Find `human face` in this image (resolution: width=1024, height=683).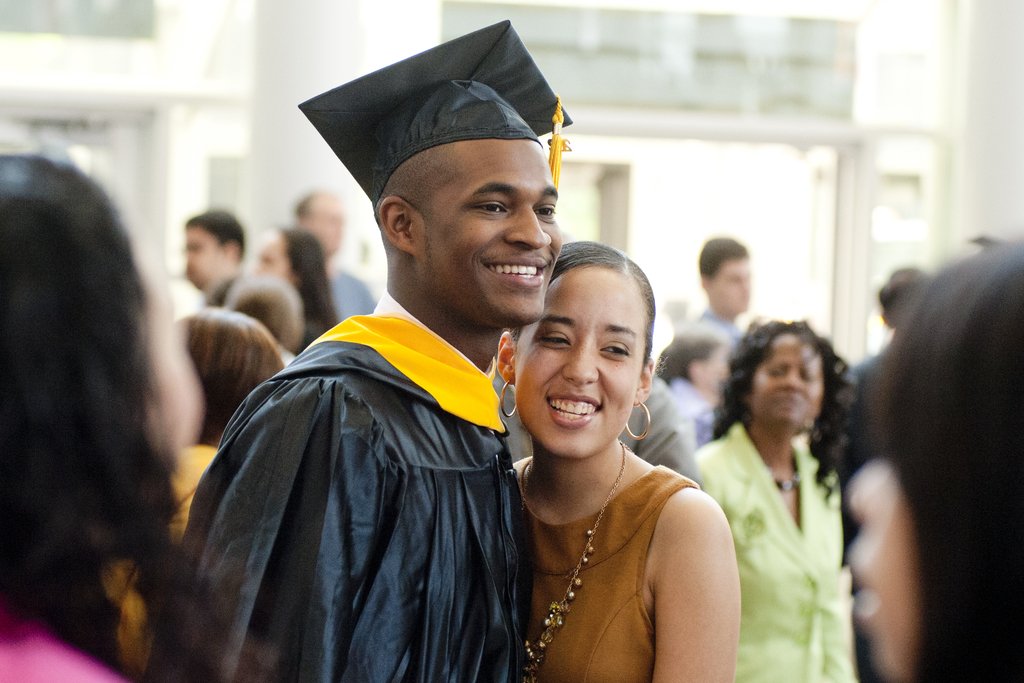
<region>709, 245, 755, 318</region>.
